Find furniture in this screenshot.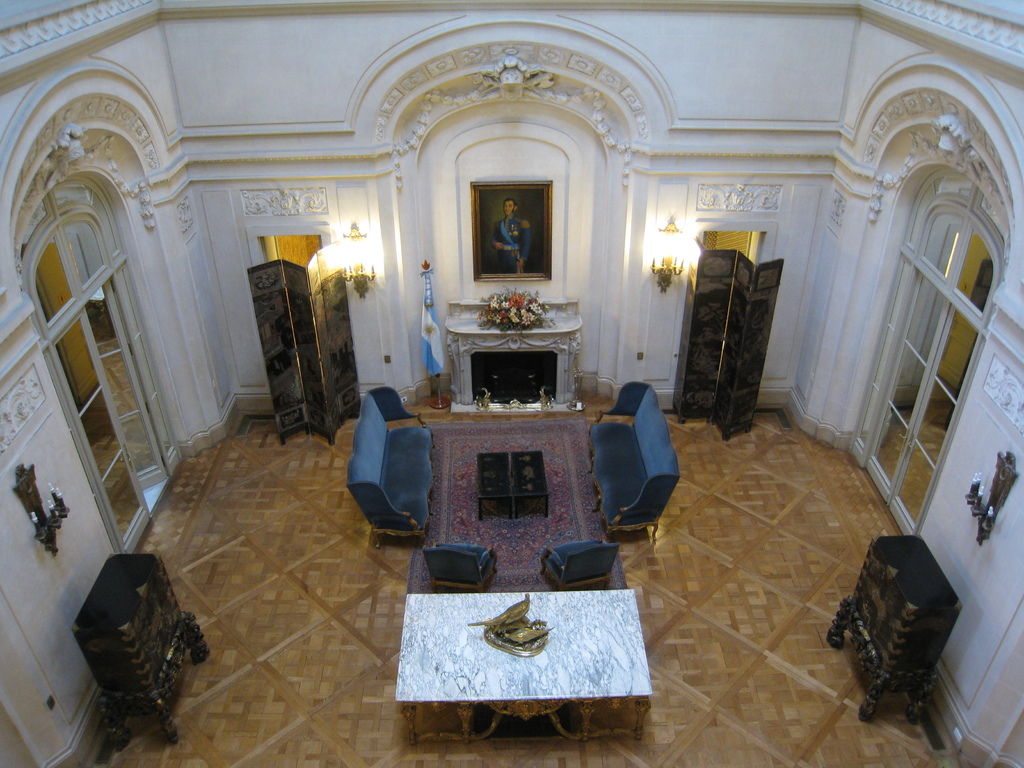
The bounding box for furniture is crop(346, 387, 438, 548).
